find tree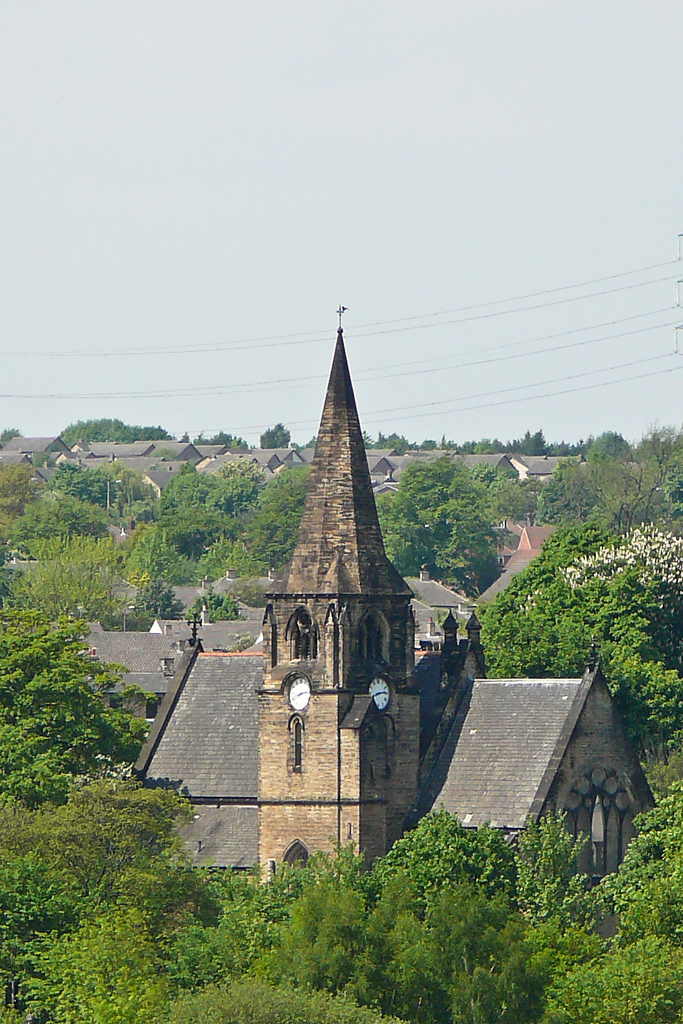
484 465 560 529
